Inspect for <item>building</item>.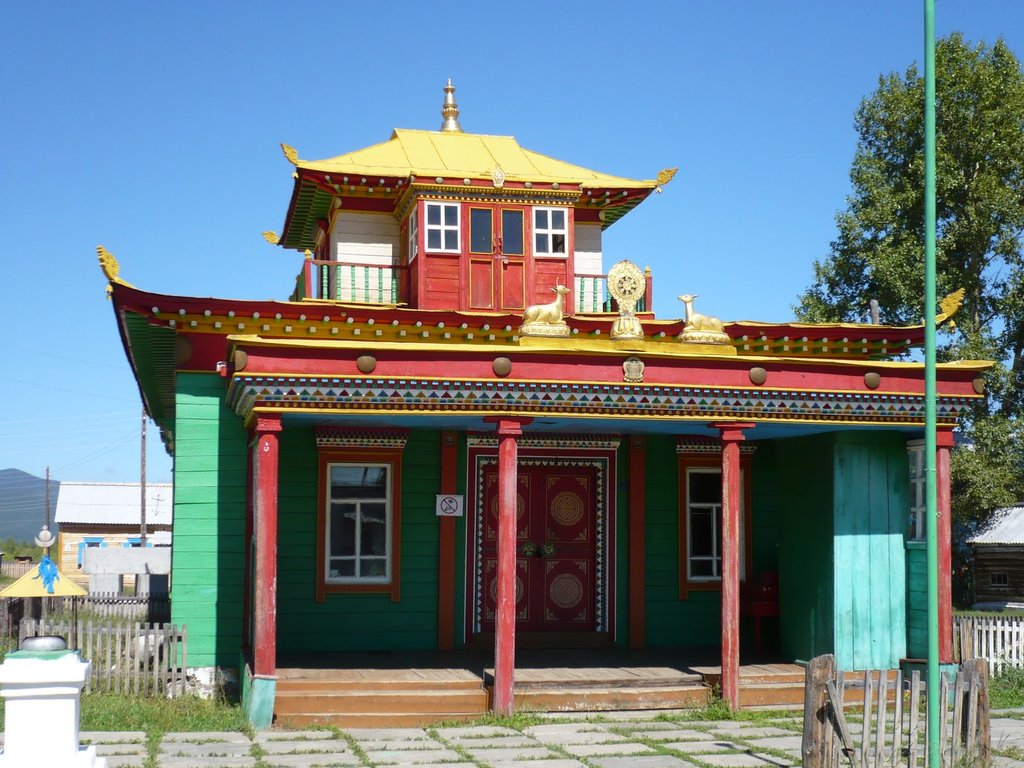
Inspection: bbox=[53, 481, 172, 602].
